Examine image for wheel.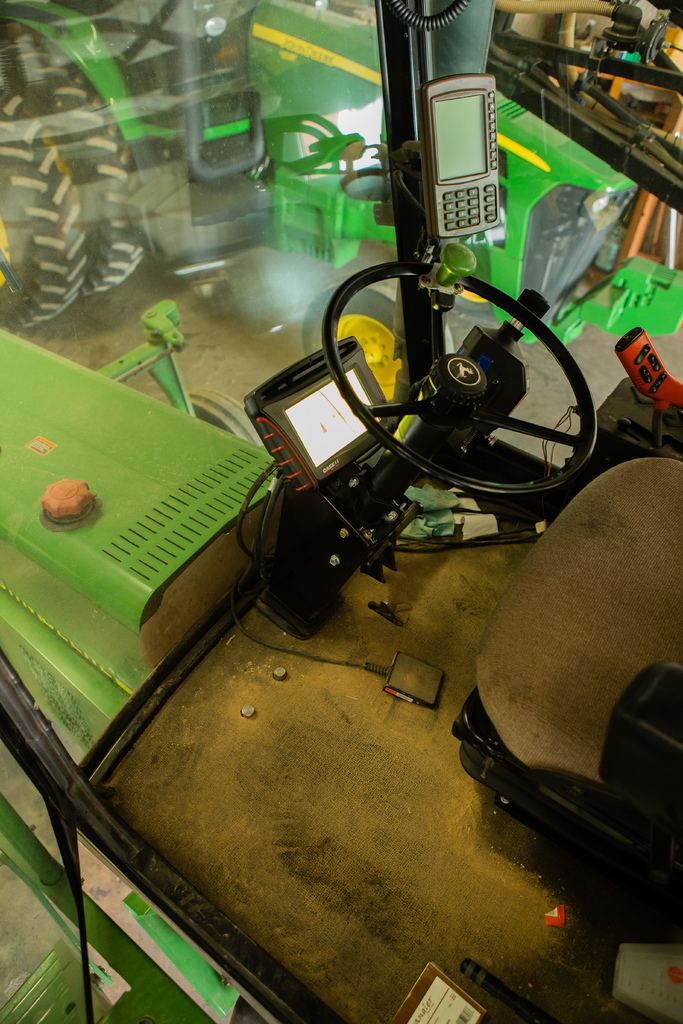
Examination result: (13,57,151,304).
